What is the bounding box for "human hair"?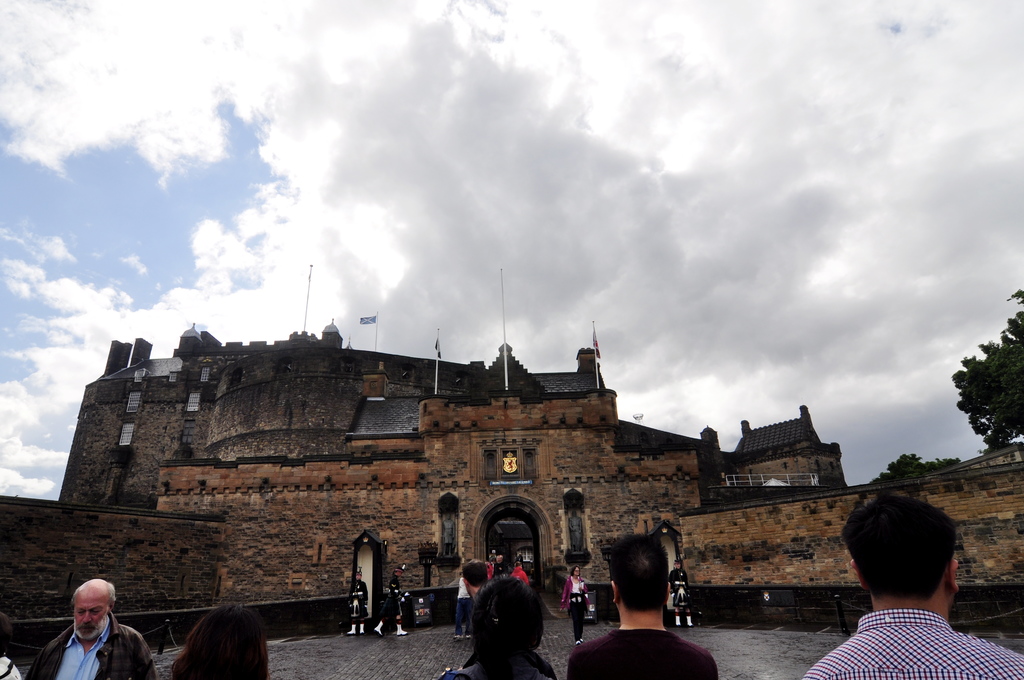
<region>839, 498, 955, 600</region>.
